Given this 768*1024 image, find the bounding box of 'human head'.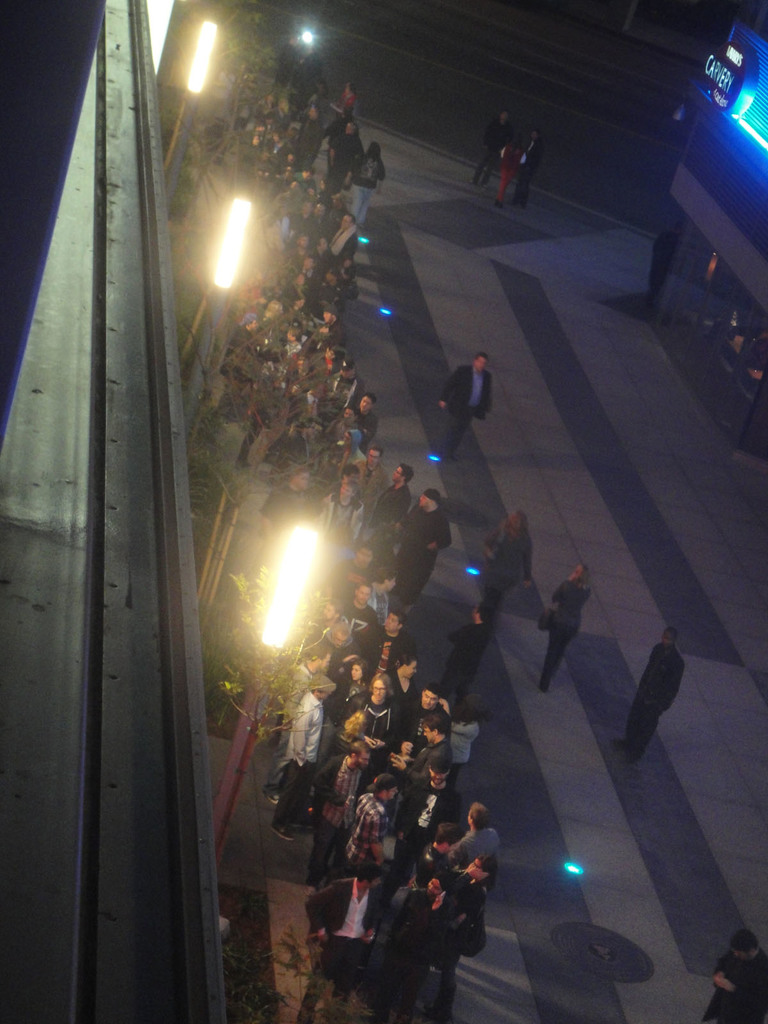
<bbox>386, 614, 408, 631</bbox>.
